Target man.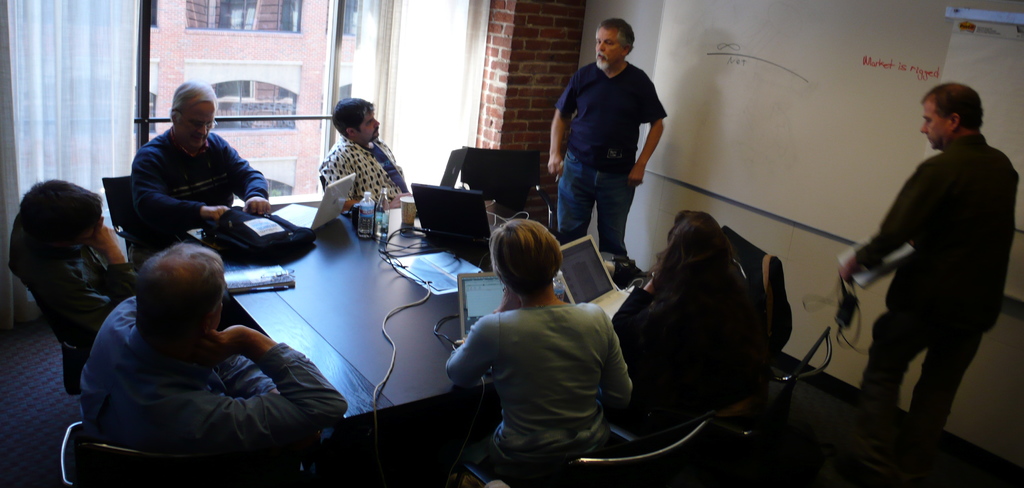
Target region: [301, 83, 424, 208].
